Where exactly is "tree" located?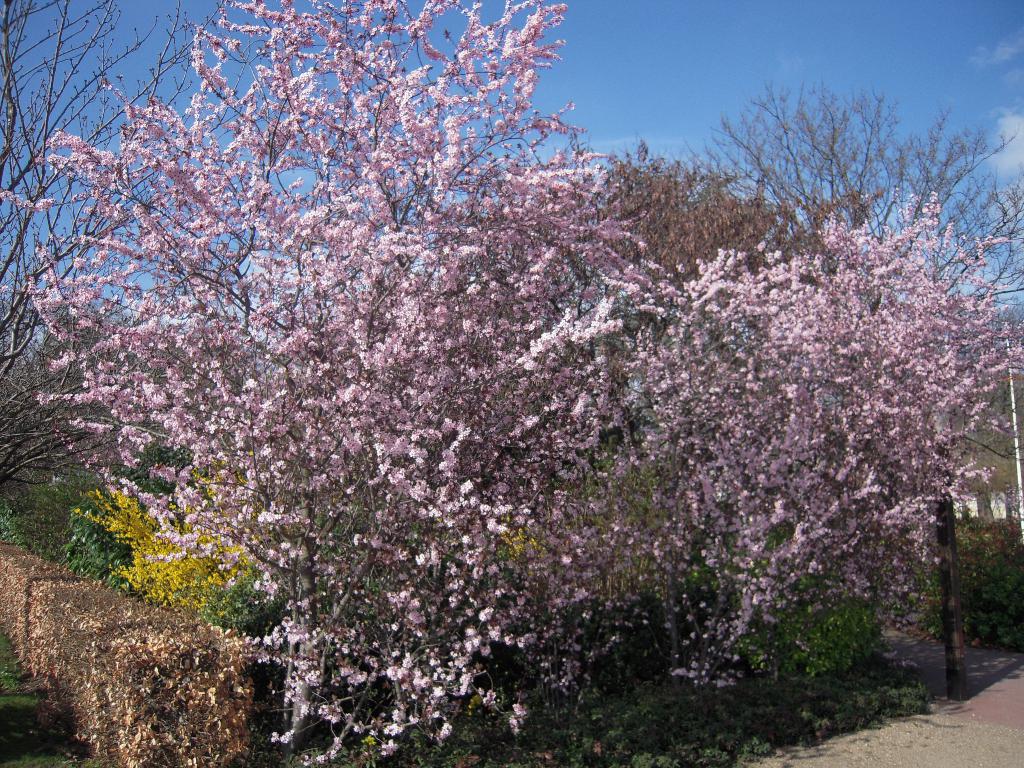
Its bounding box is l=0, t=284, r=216, b=507.
